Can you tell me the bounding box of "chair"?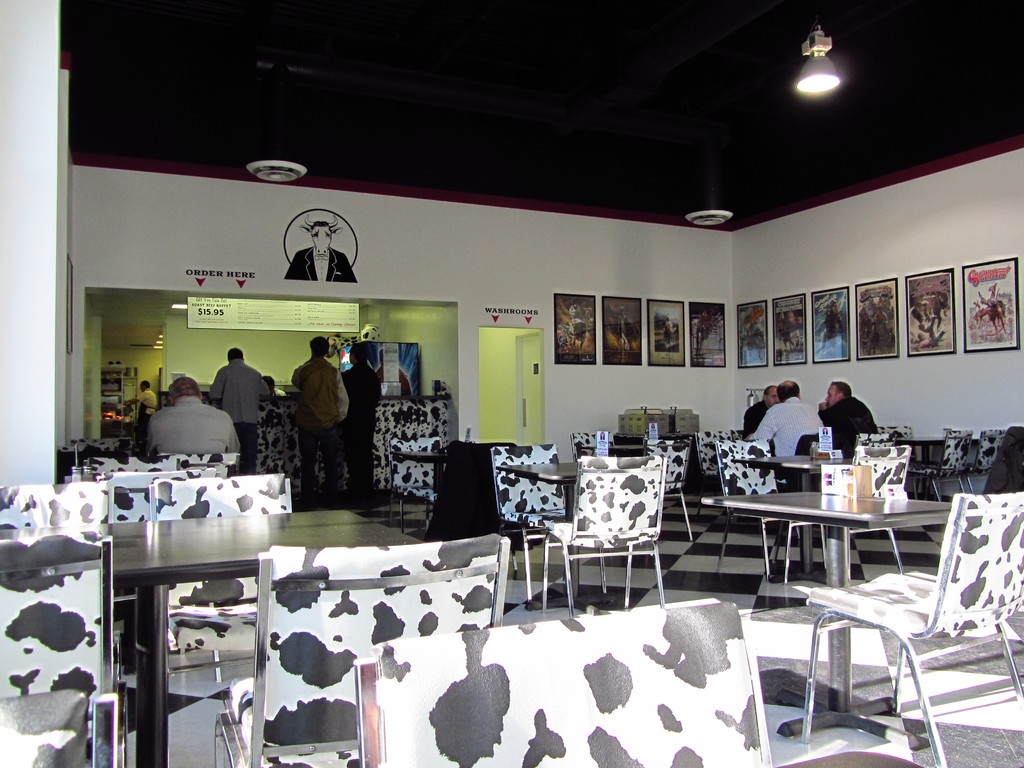
locate(641, 442, 691, 538).
